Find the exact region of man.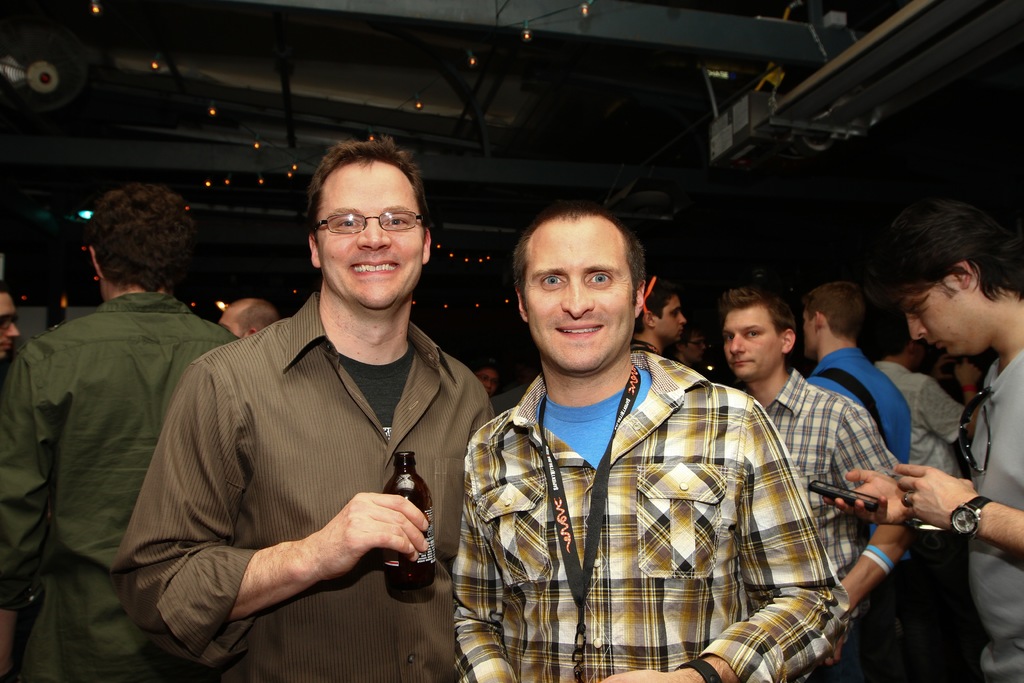
Exact region: 824, 195, 1023, 682.
